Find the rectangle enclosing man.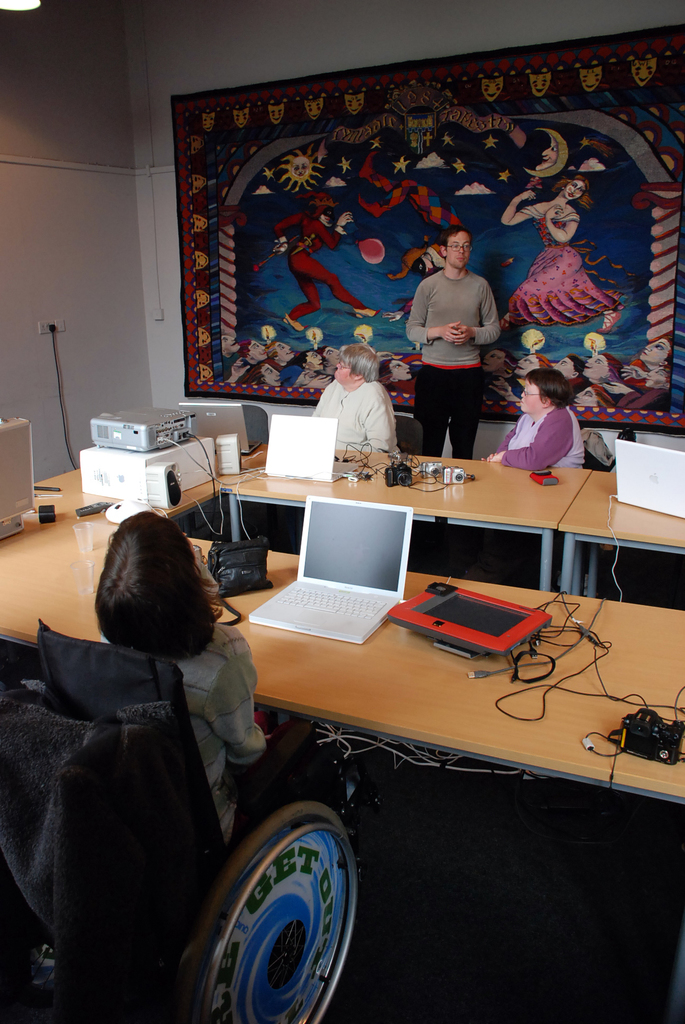
region(409, 218, 512, 447).
